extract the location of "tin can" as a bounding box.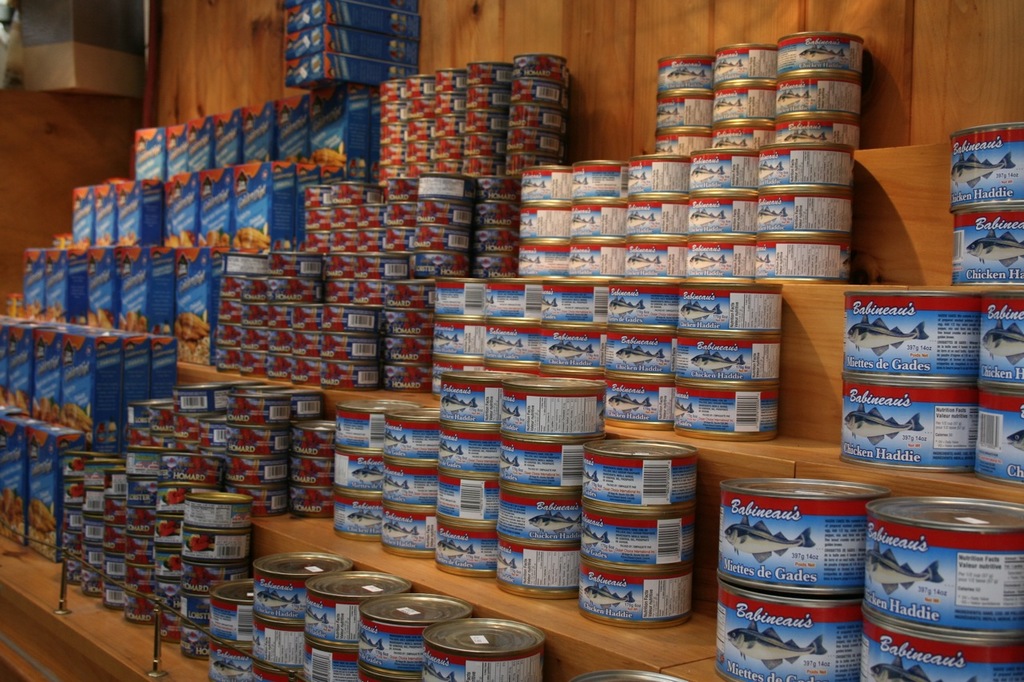
{"left": 773, "top": 67, "right": 866, "bottom": 116}.
